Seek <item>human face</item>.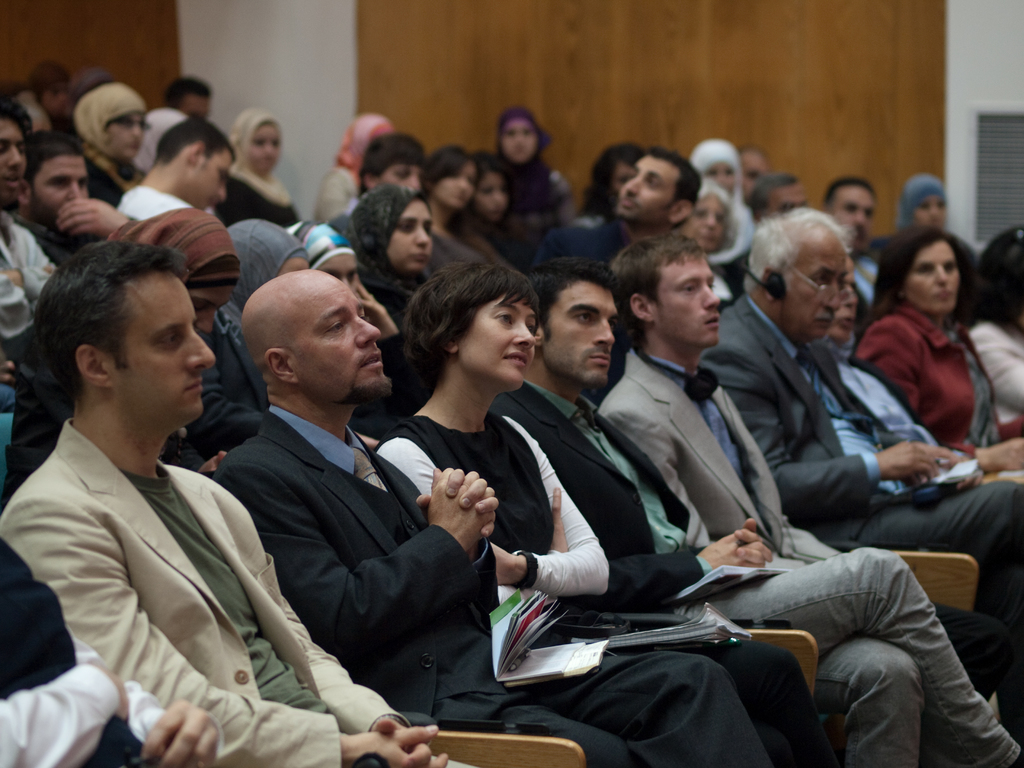
0 125 21 207.
